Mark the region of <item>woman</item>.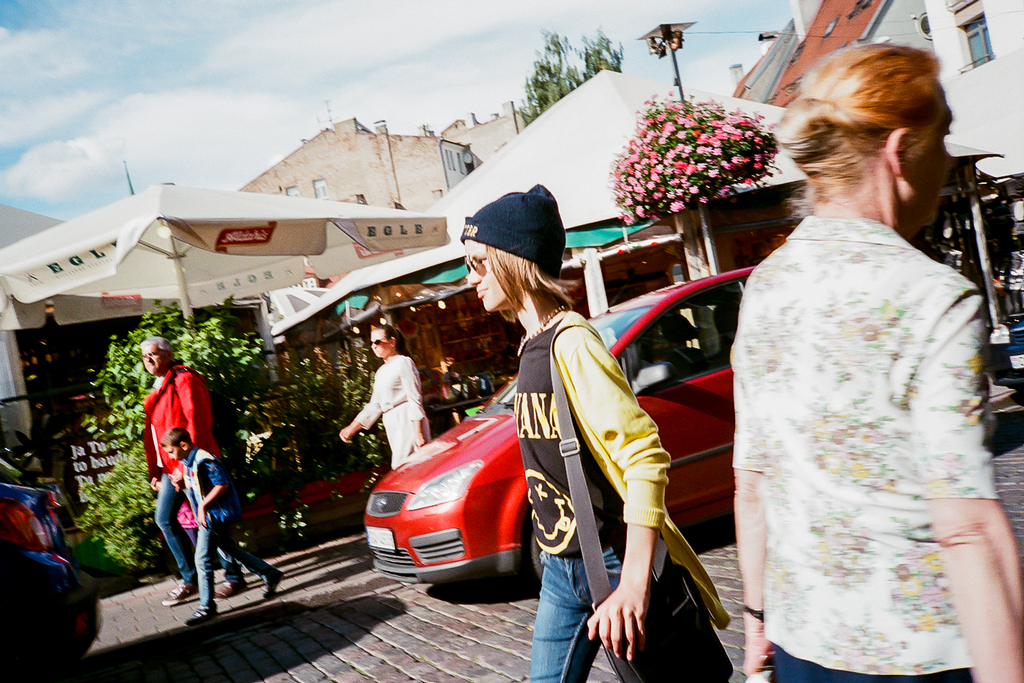
Region: 707:50:1010:682.
